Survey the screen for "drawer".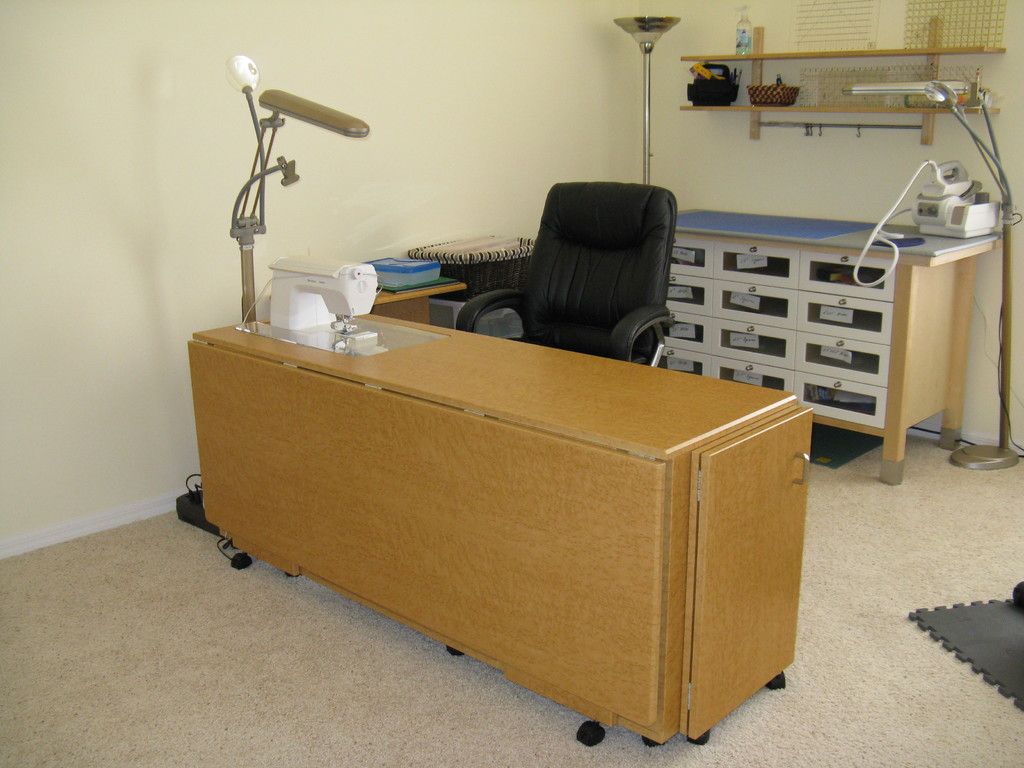
Survey found: {"left": 797, "top": 334, "right": 889, "bottom": 387}.
